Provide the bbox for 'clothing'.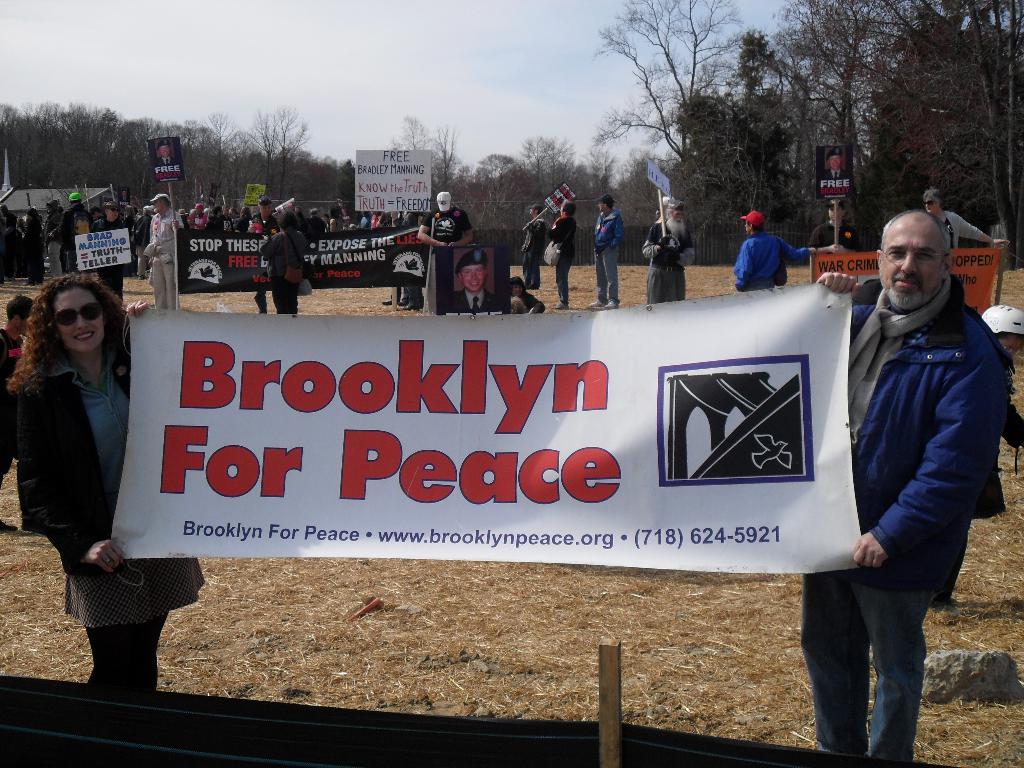
(left=545, top=210, right=576, bottom=308).
